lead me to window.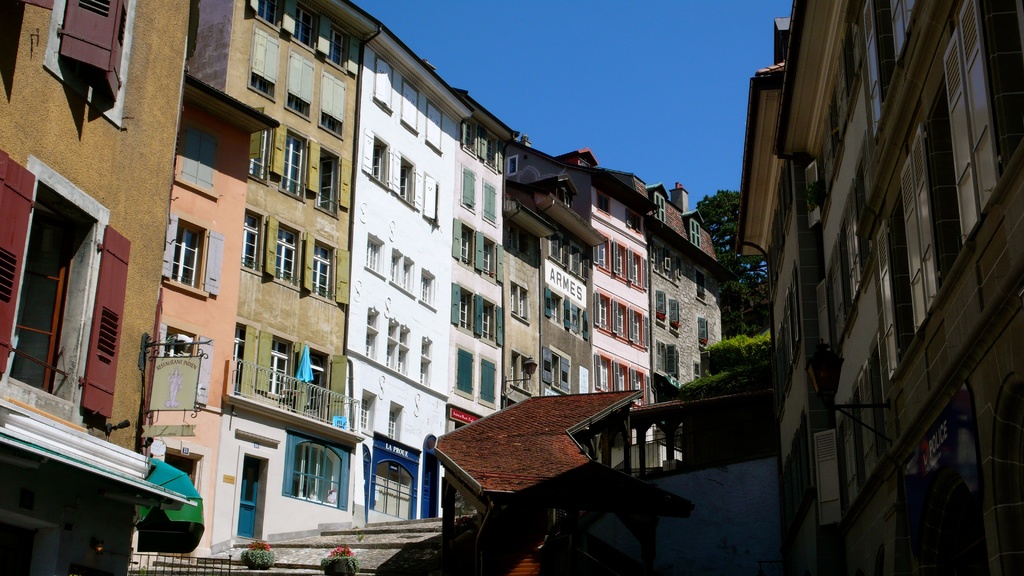
Lead to bbox(570, 241, 583, 280).
